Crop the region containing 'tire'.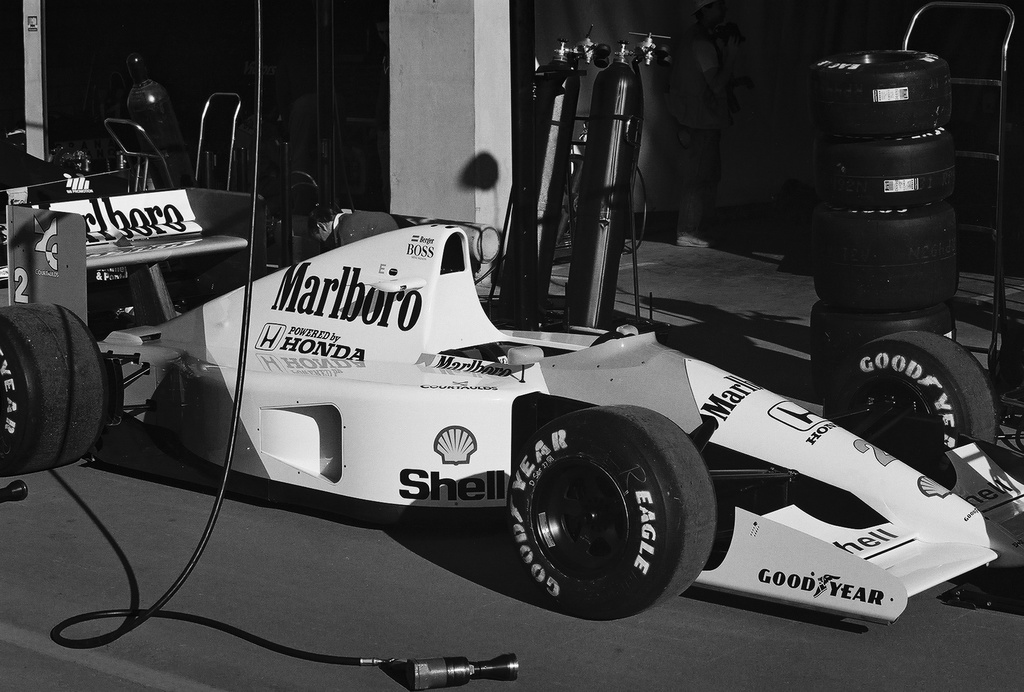
Crop region: (x1=819, y1=327, x2=1003, y2=447).
